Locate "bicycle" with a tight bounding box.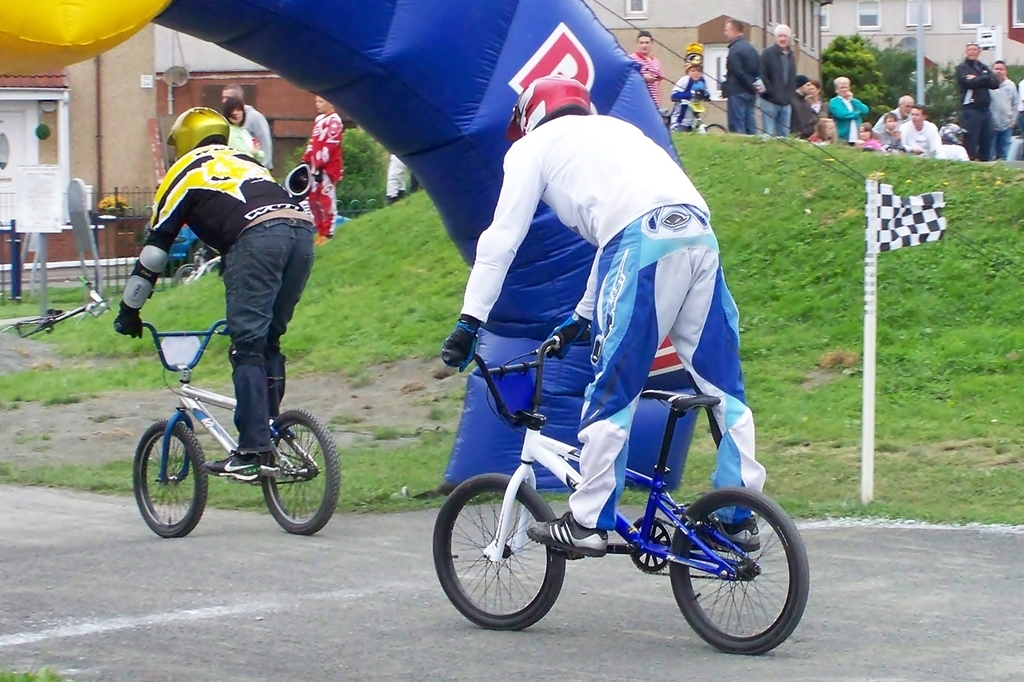
(668, 91, 731, 131).
